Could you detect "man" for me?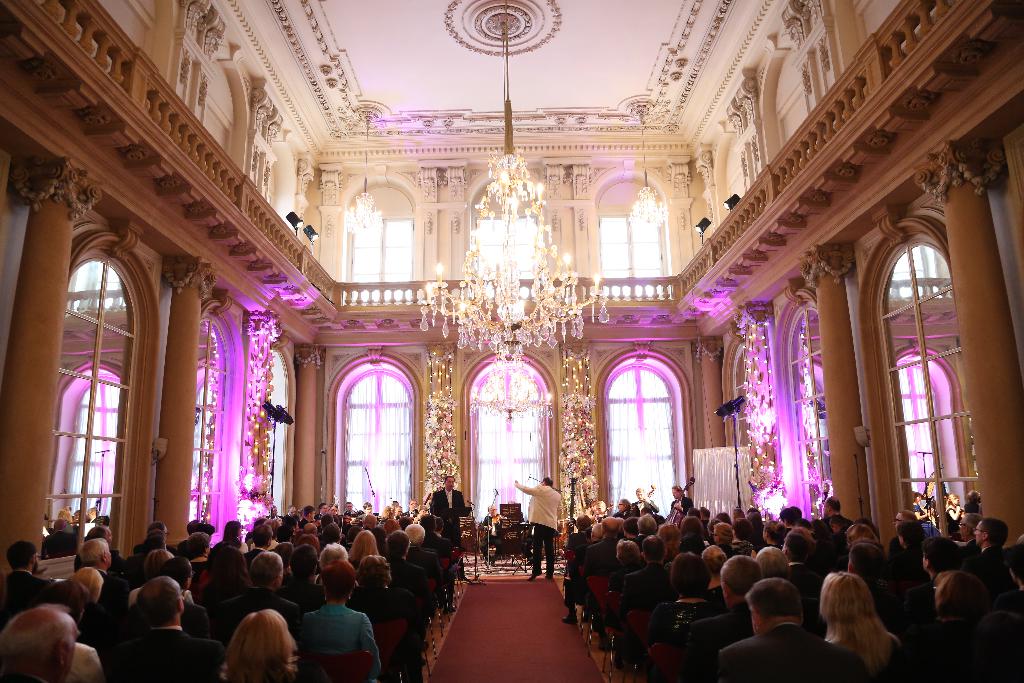
Detection result: <region>85, 538, 120, 590</region>.
